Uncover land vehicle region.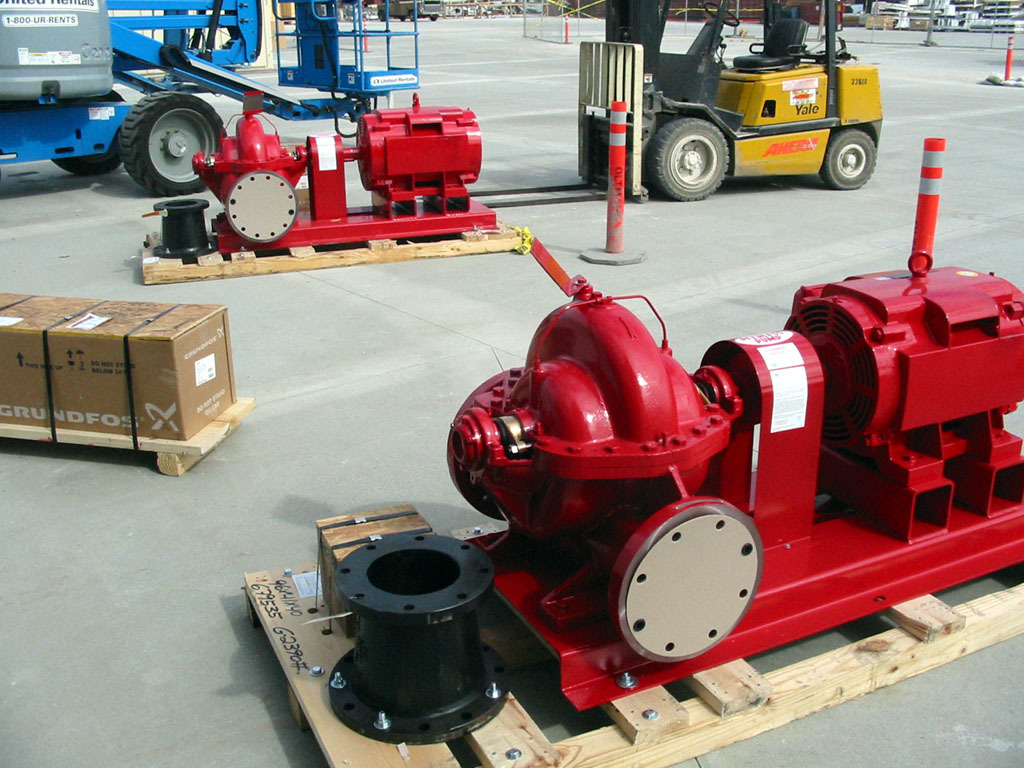
Uncovered: left=0, top=0, right=422, bottom=200.
